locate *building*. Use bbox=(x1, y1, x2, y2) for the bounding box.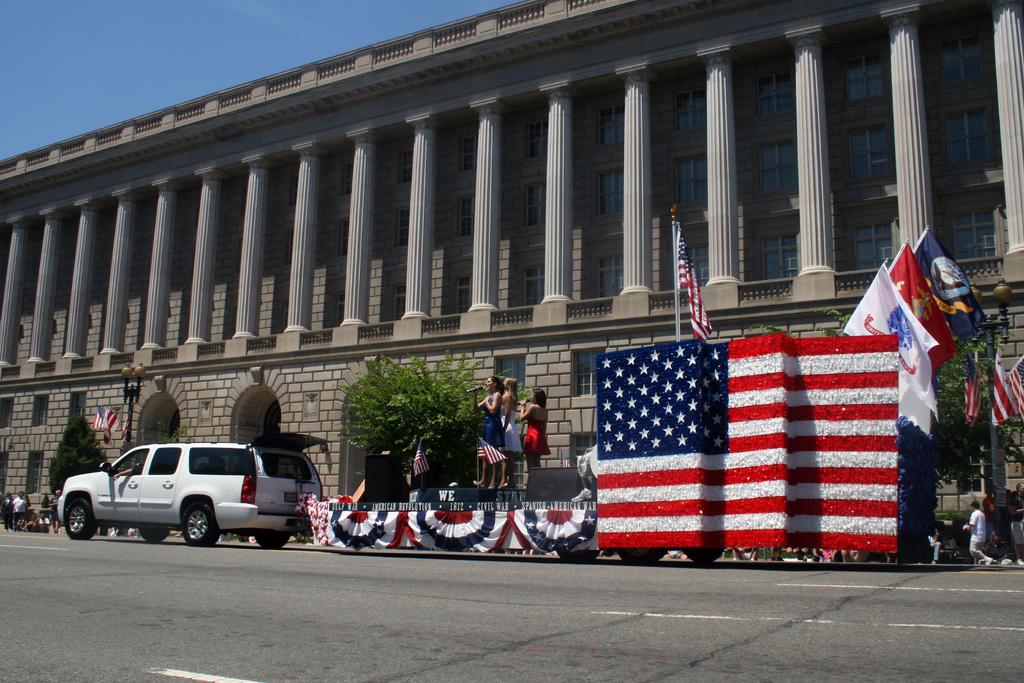
bbox=(2, 0, 1023, 522).
